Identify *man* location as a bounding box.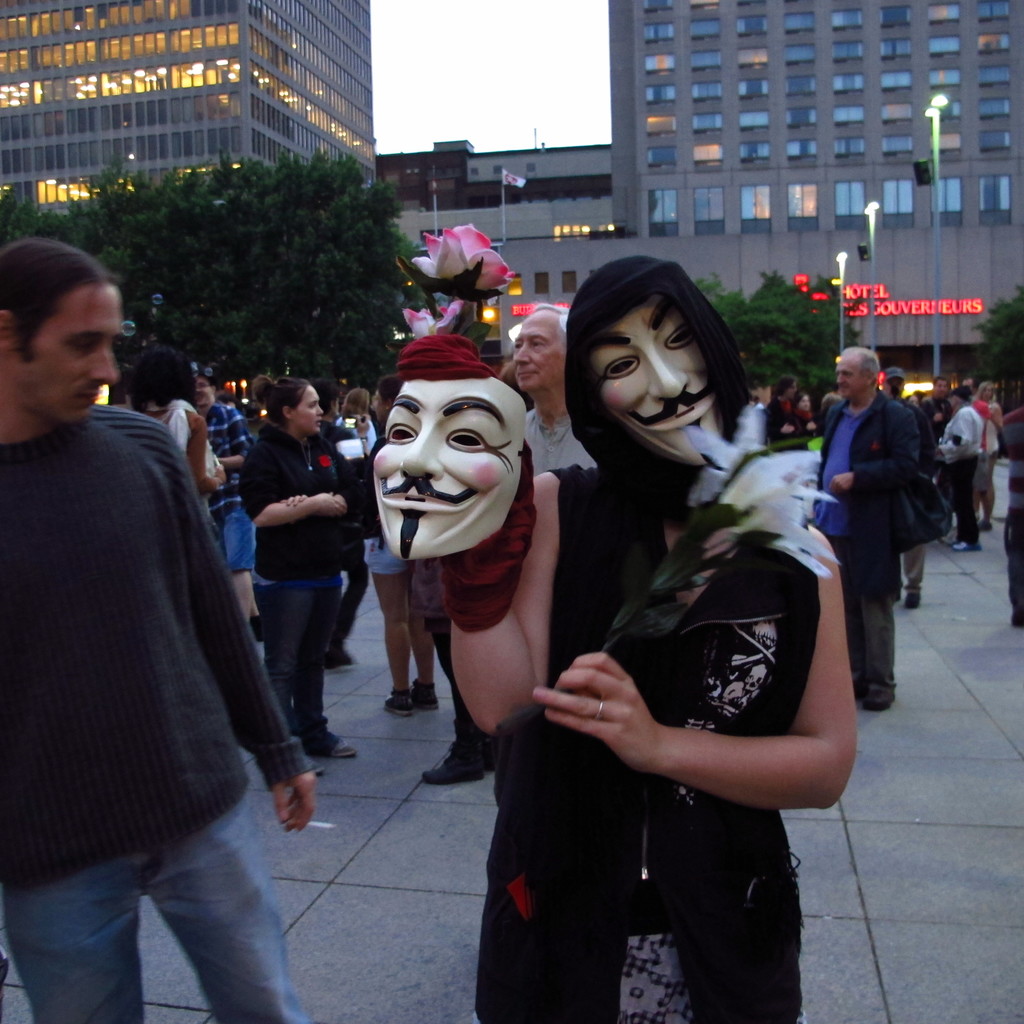
pyautogui.locateOnScreen(204, 376, 257, 641).
